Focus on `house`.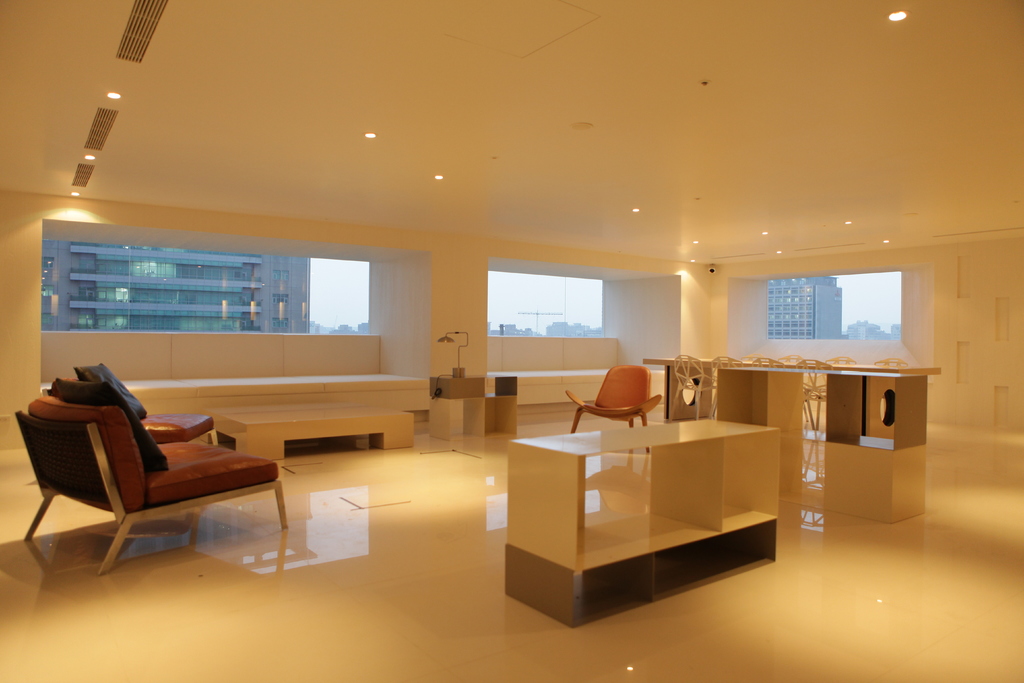
Focused at bbox=[0, 0, 1023, 682].
